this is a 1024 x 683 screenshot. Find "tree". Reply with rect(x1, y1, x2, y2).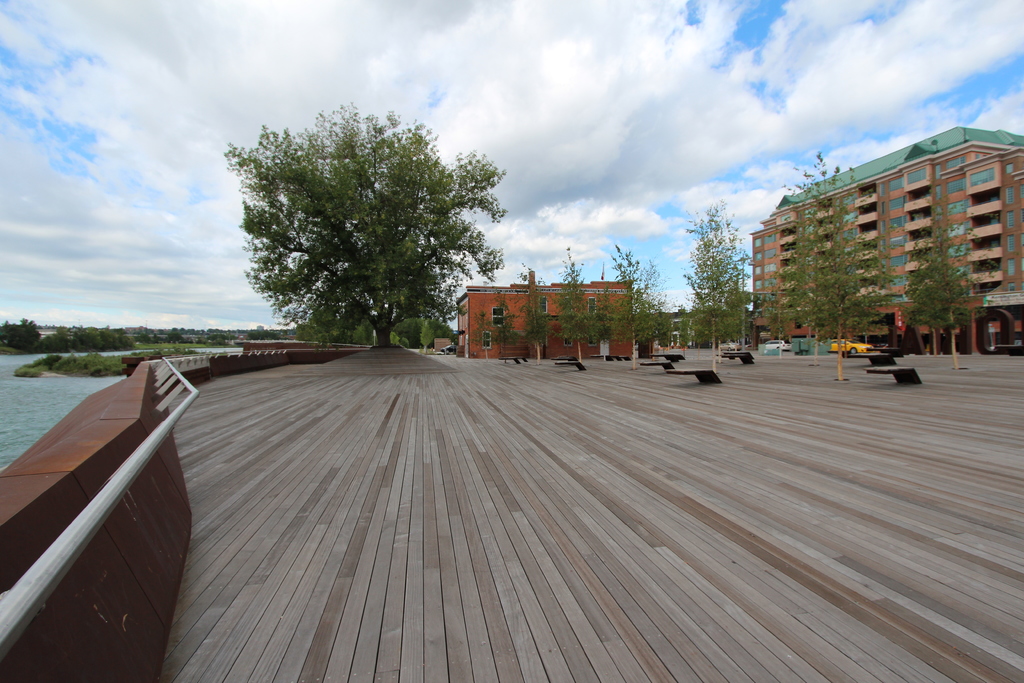
rect(676, 193, 769, 366).
